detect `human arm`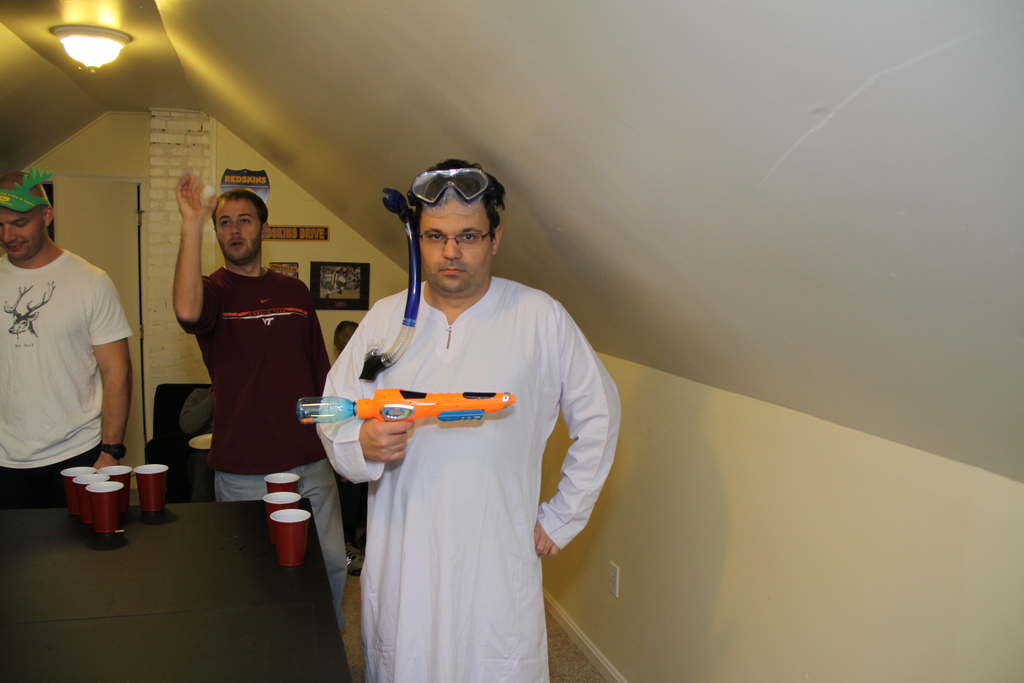
bbox=[168, 168, 223, 333]
